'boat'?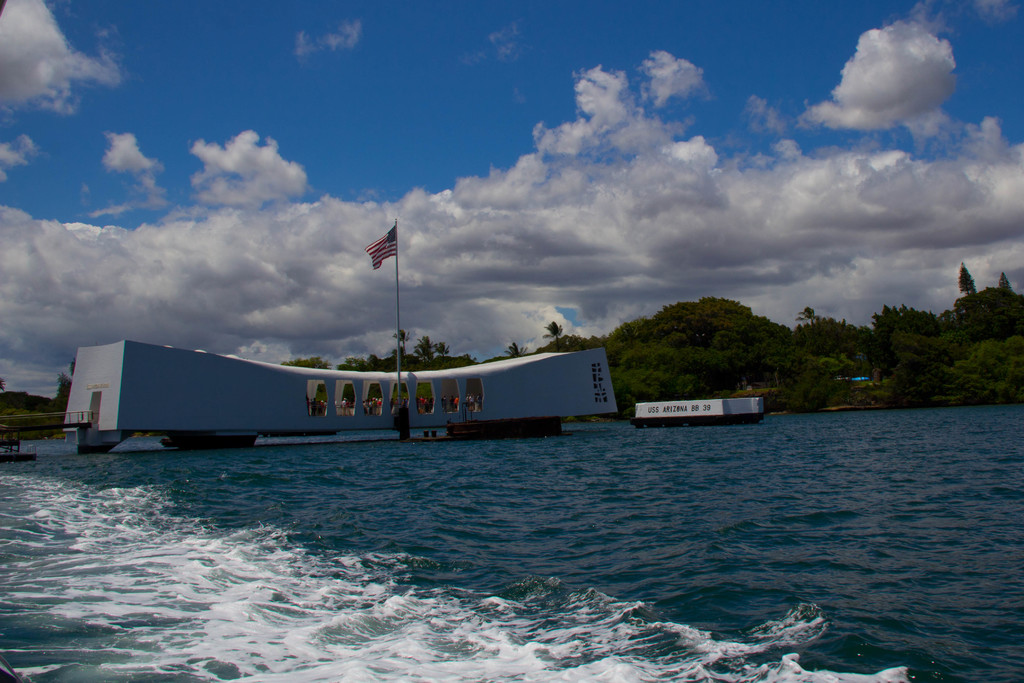
{"left": 628, "top": 397, "right": 764, "bottom": 426}
